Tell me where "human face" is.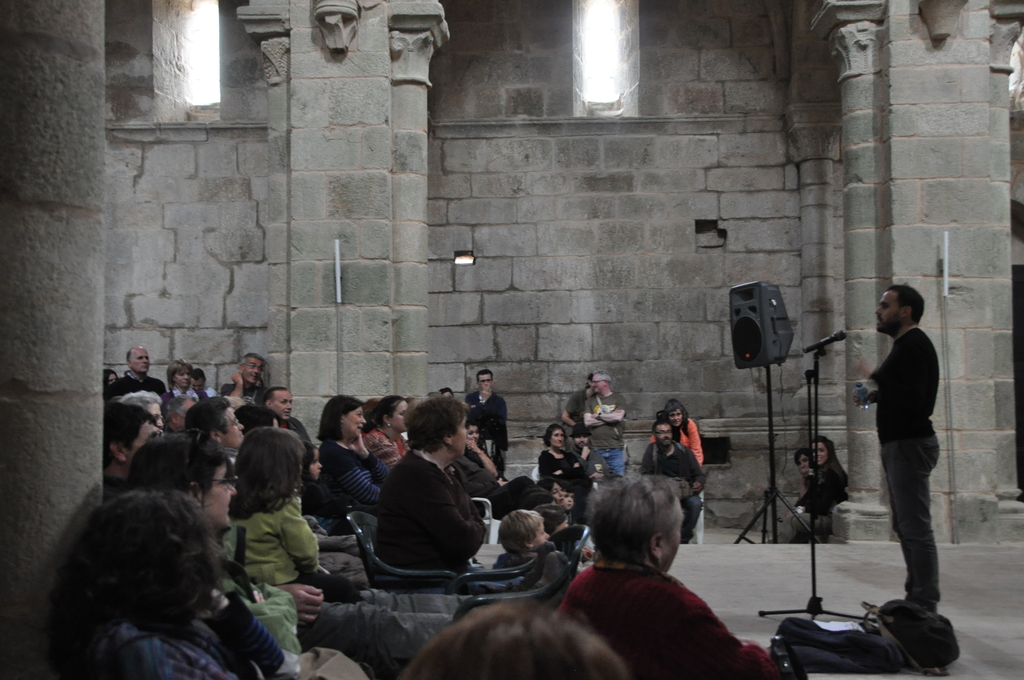
"human face" is at {"left": 656, "top": 423, "right": 671, "bottom": 446}.
